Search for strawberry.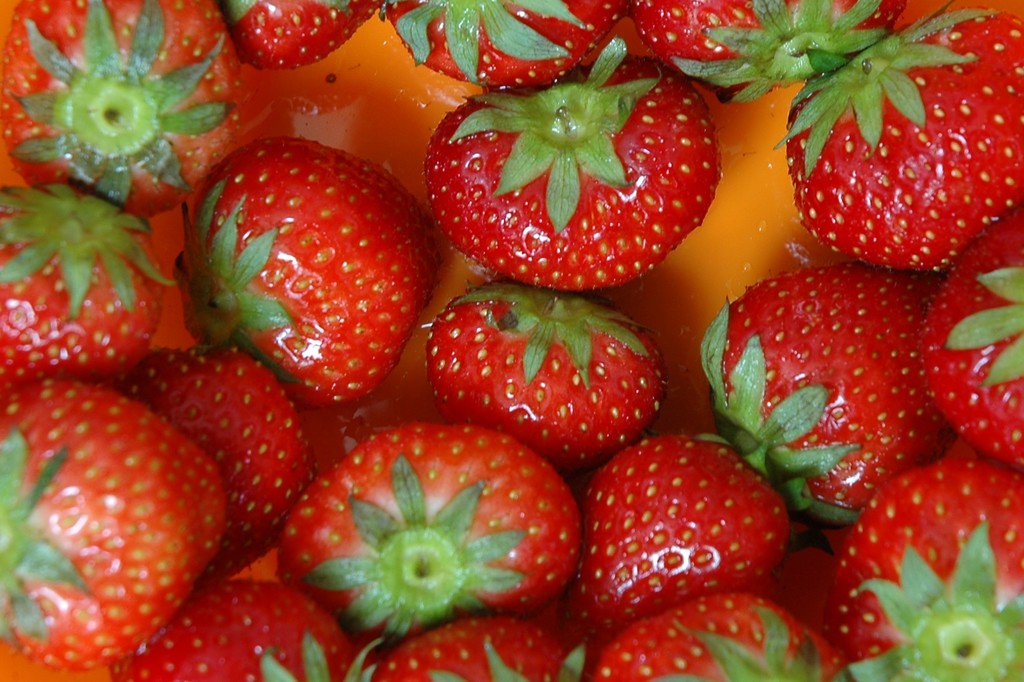
Found at l=118, t=340, r=318, b=574.
